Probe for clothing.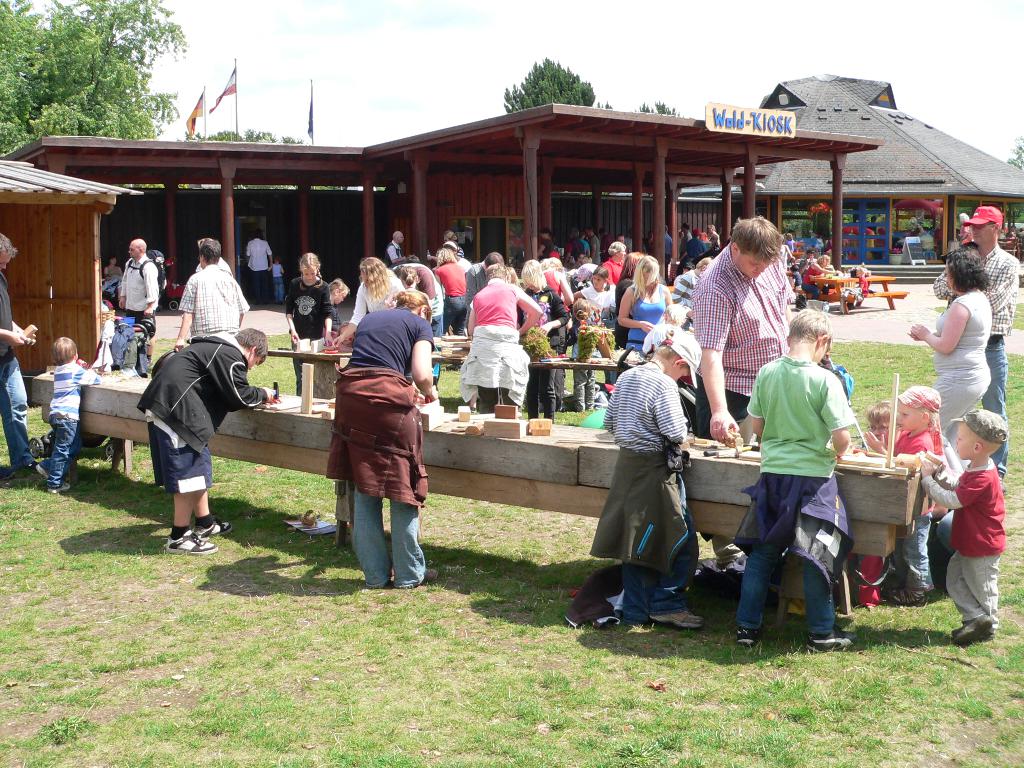
Probe result: 643 324 684 351.
